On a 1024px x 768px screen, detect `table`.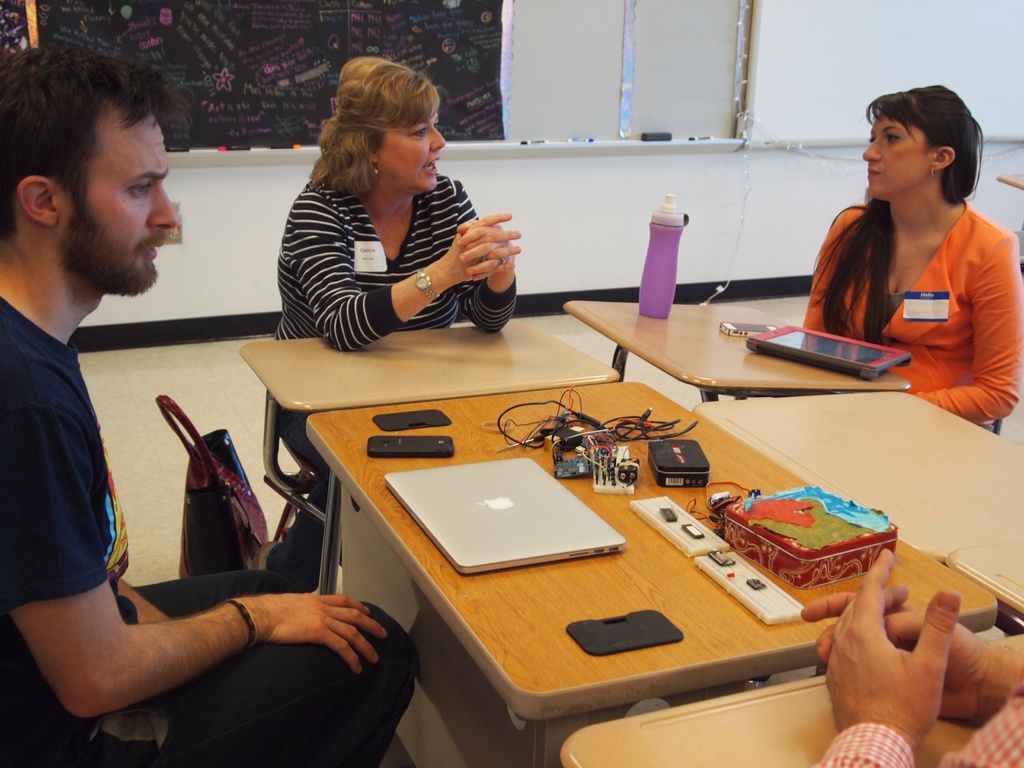
box=[307, 358, 893, 755].
